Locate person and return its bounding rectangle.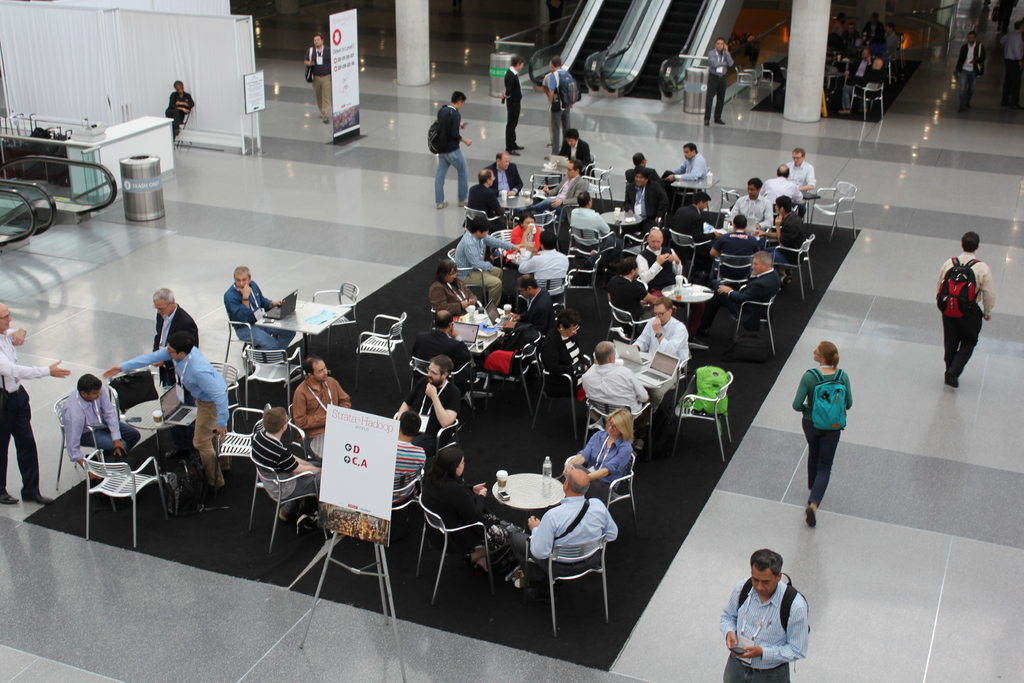
bbox=(999, 18, 1023, 110).
